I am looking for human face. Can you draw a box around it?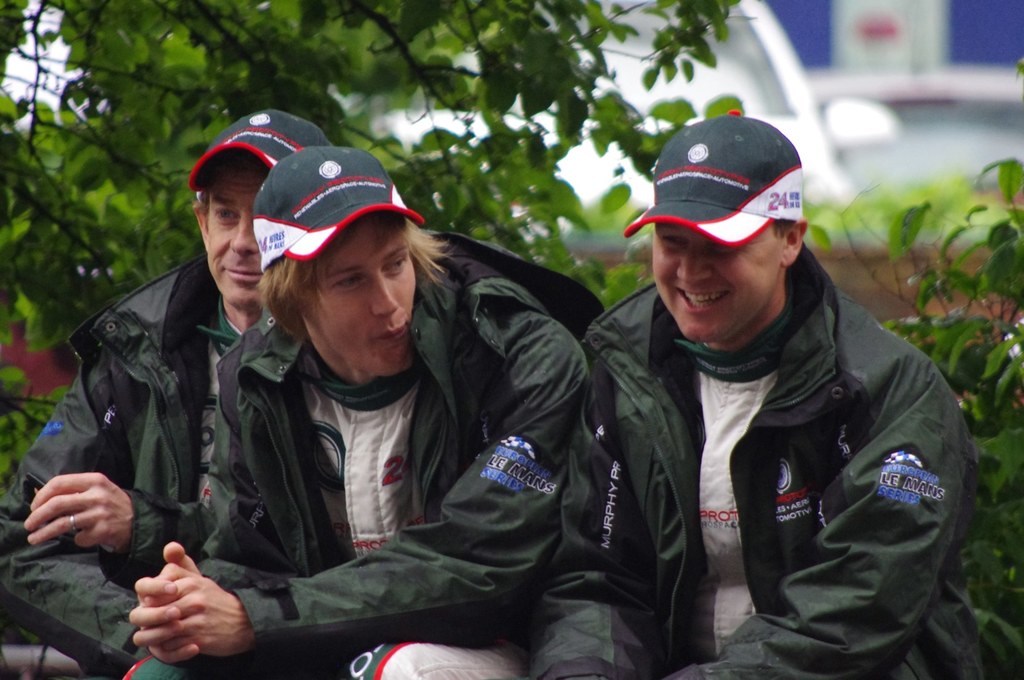
Sure, the bounding box is x1=212 y1=157 x2=262 y2=307.
